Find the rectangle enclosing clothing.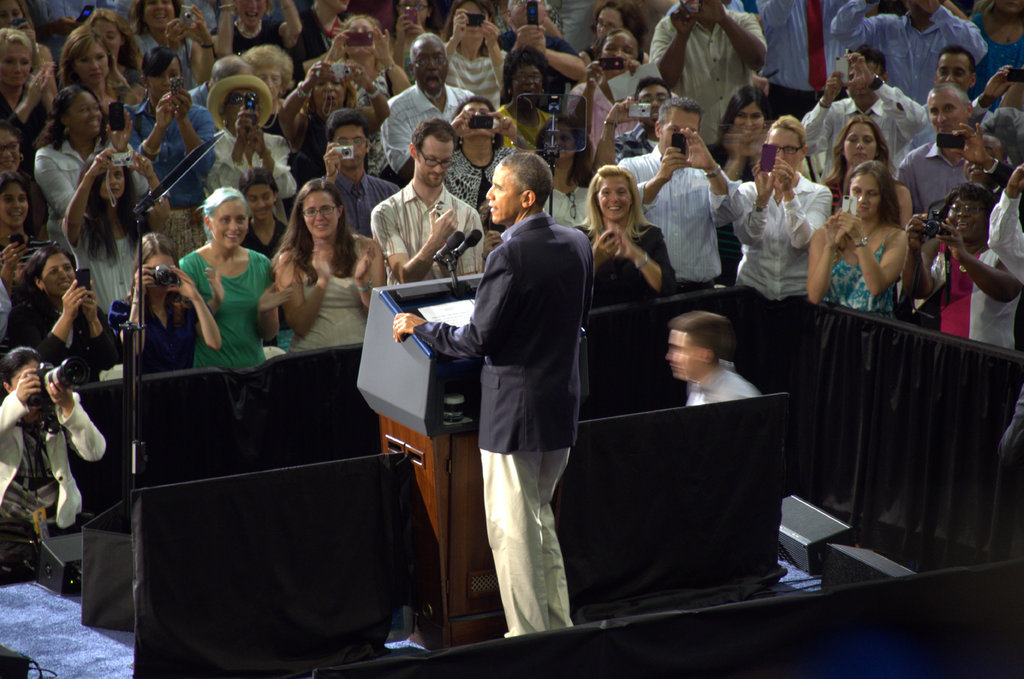
bbox=[337, 69, 392, 112].
